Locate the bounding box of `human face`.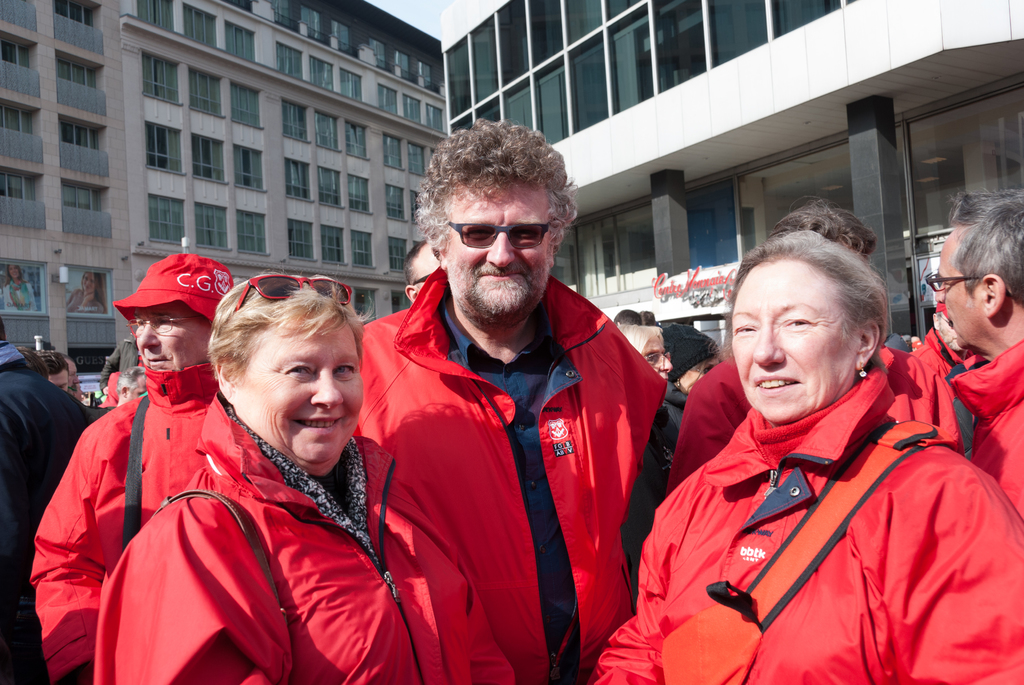
Bounding box: left=81, top=273, right=95, bottom=295.
